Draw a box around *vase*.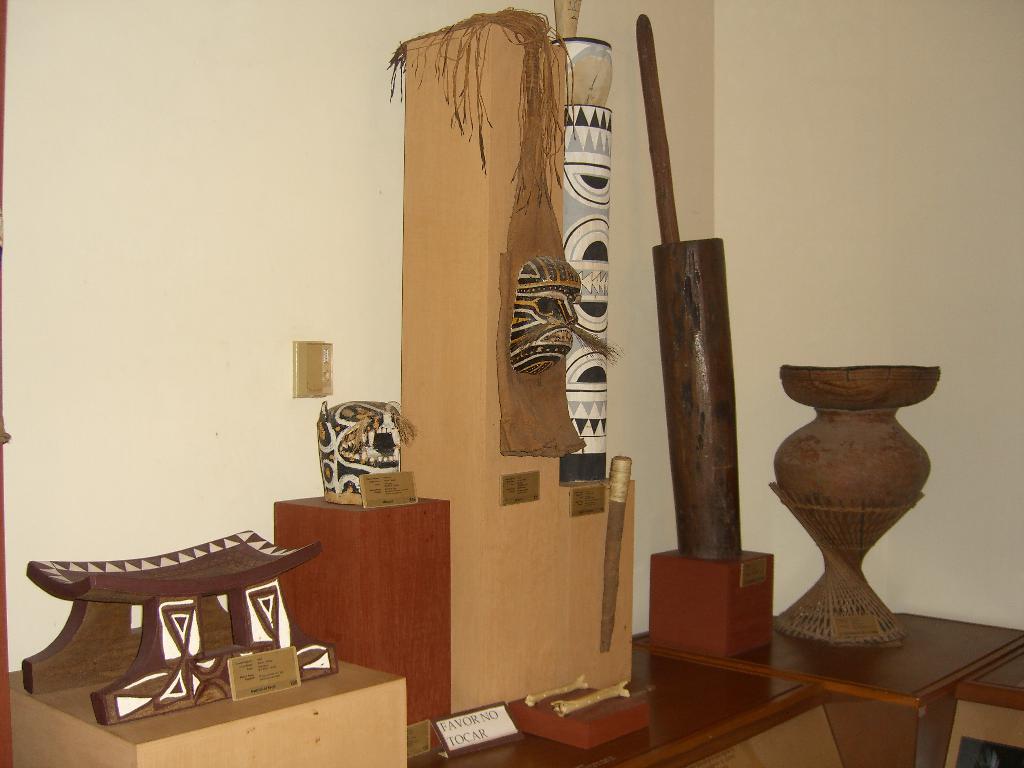
{"x1": 763, "y1": 365, "x2": 944, "y2": 648}.
